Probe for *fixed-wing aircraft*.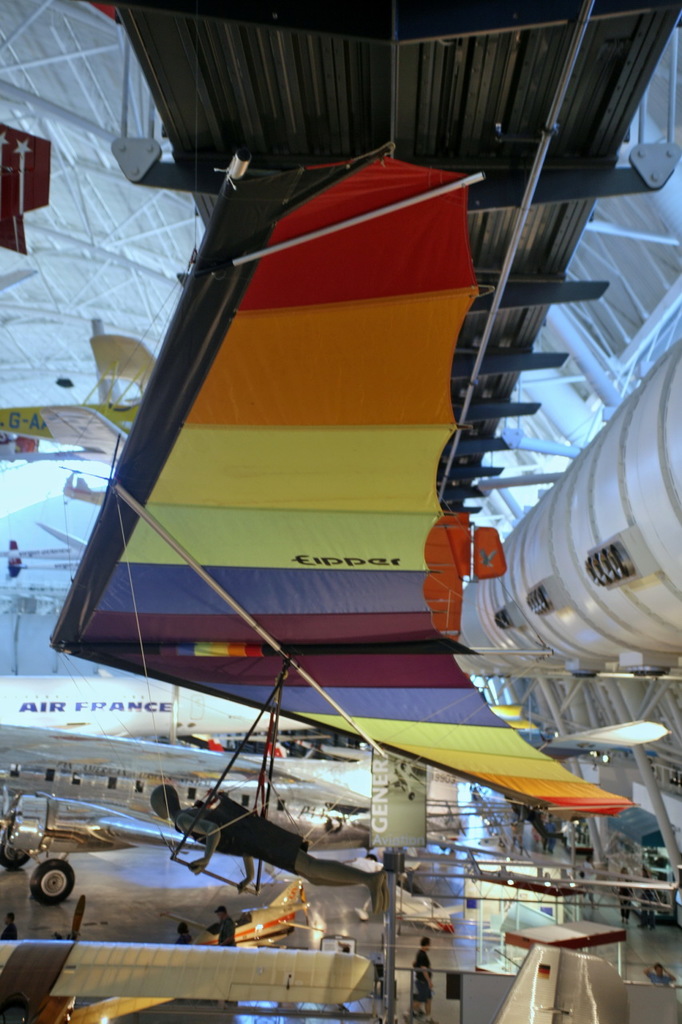
Probe result: (left=0, top=674, right=312, bottom=740).
